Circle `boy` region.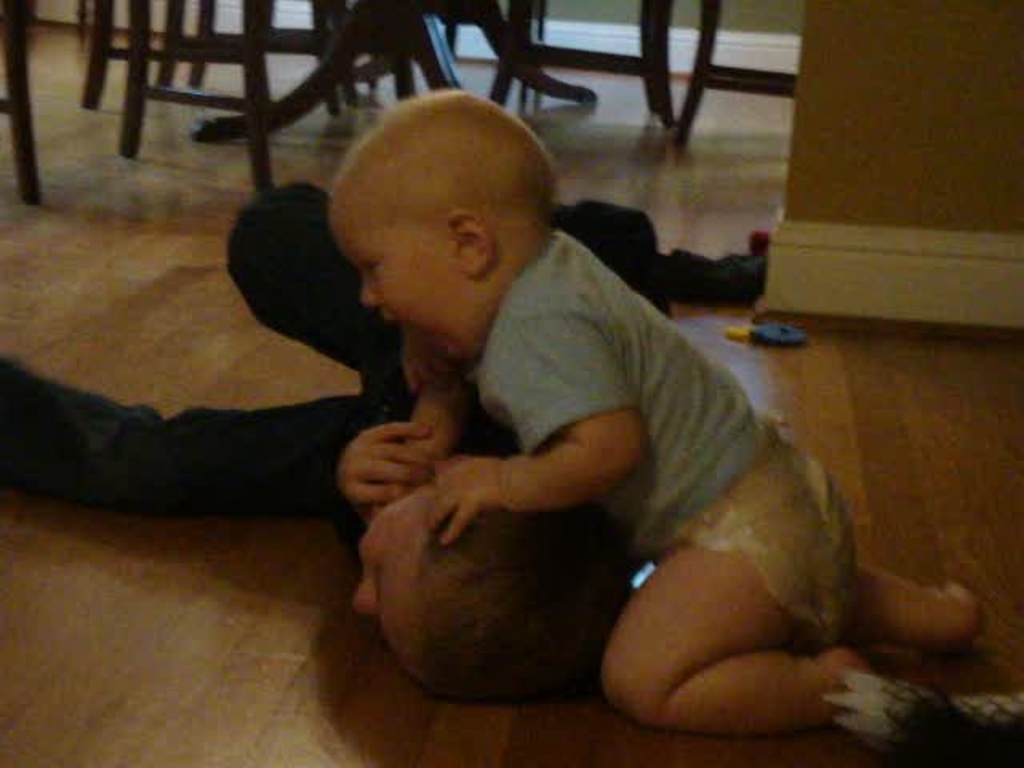
Region: (left=0, top=160, right=752, bottom=699).
